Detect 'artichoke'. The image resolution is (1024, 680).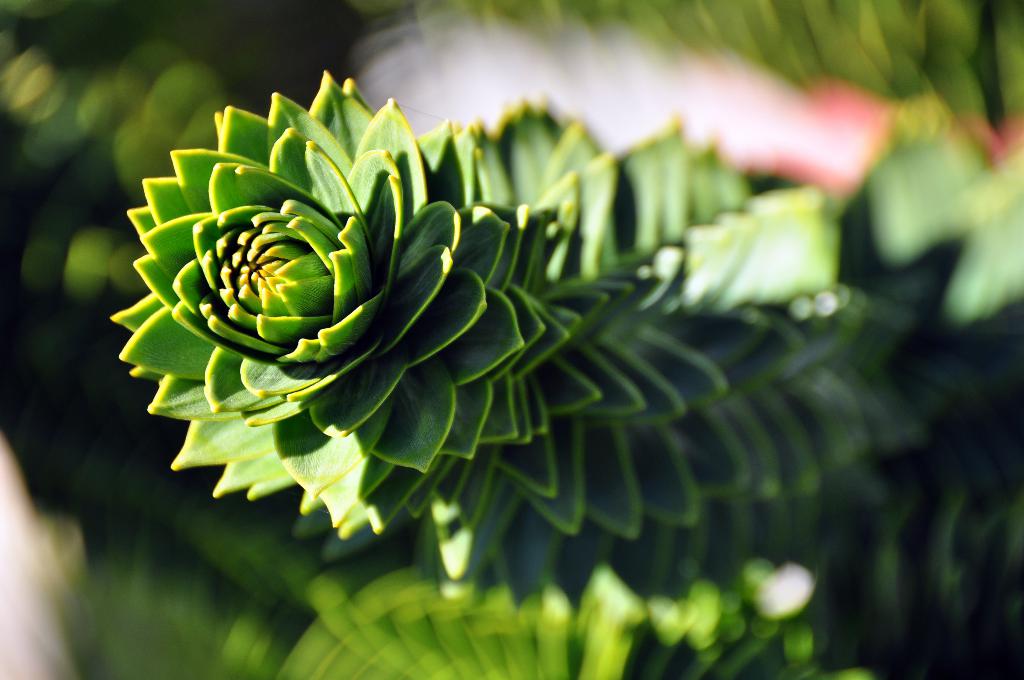
113:67:911:579.
